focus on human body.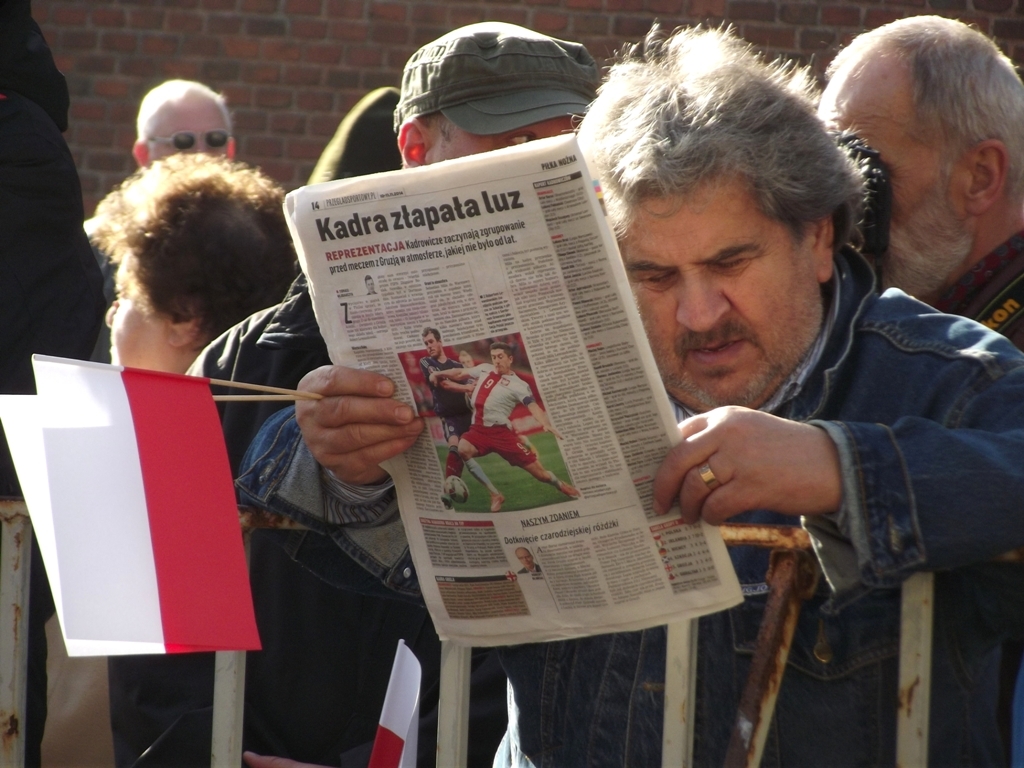
Focused at box(809, 12, 1023, 344).
